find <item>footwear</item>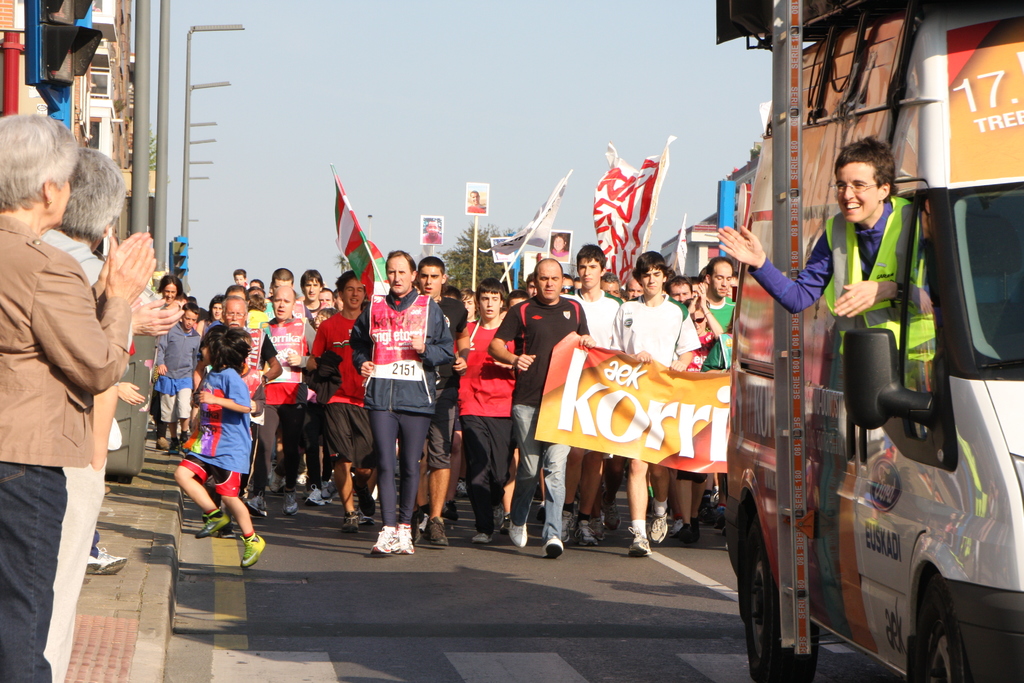
box(168, 436, 182, 454)
